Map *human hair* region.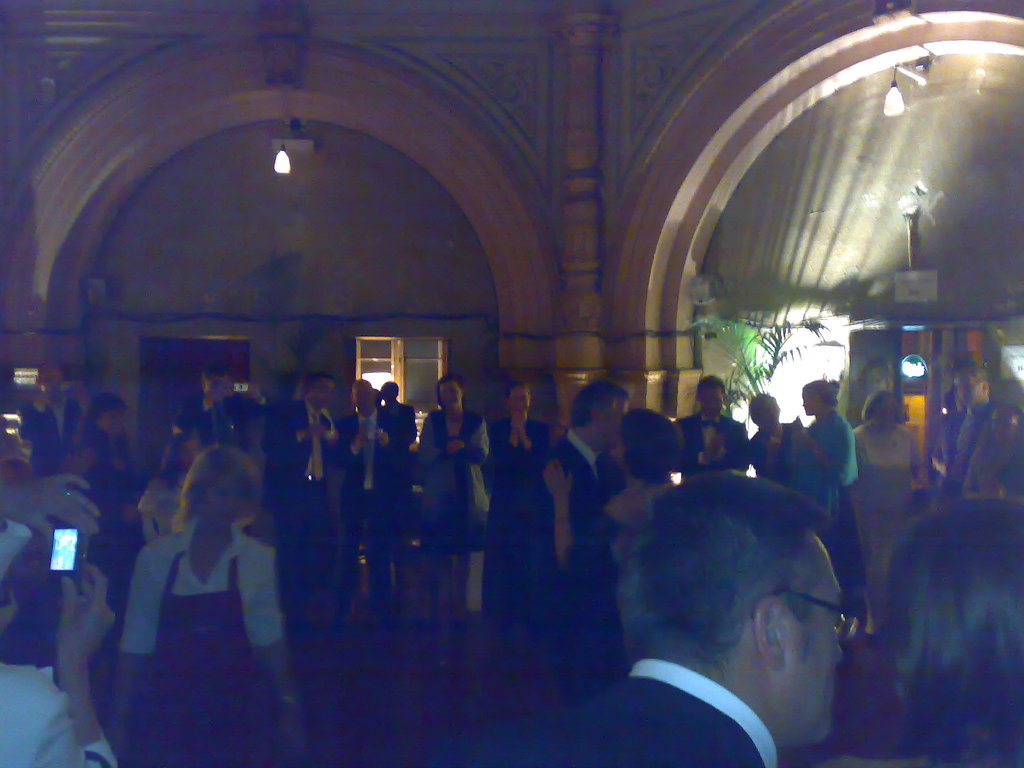
Mapped to bbox=[860, 389, 902, 424].
